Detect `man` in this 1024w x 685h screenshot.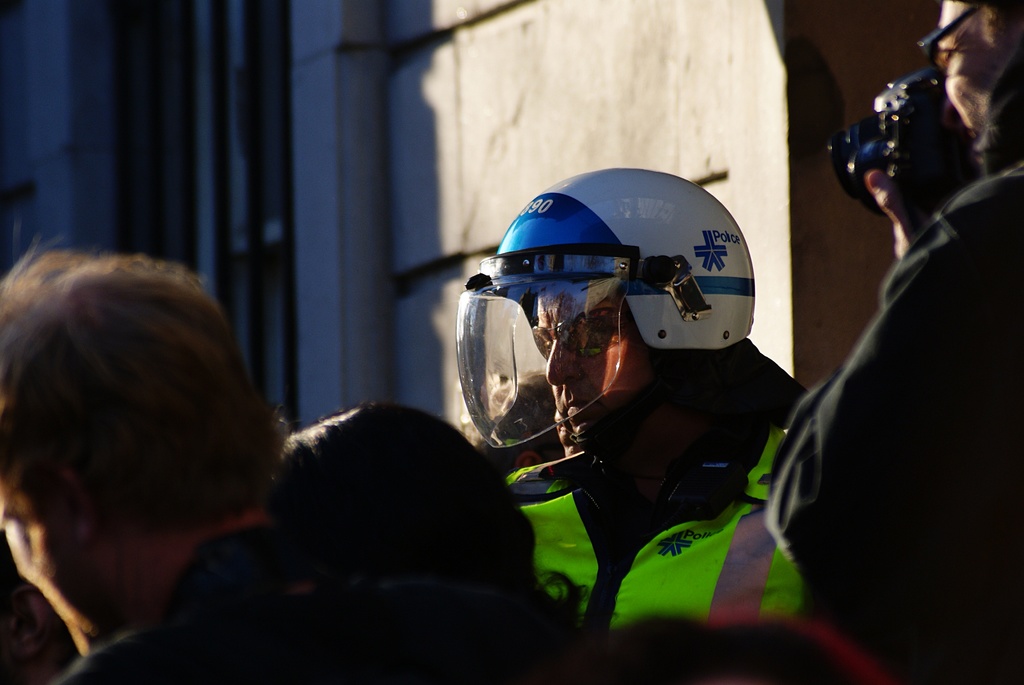
Detection: (765,0,1023,684).
